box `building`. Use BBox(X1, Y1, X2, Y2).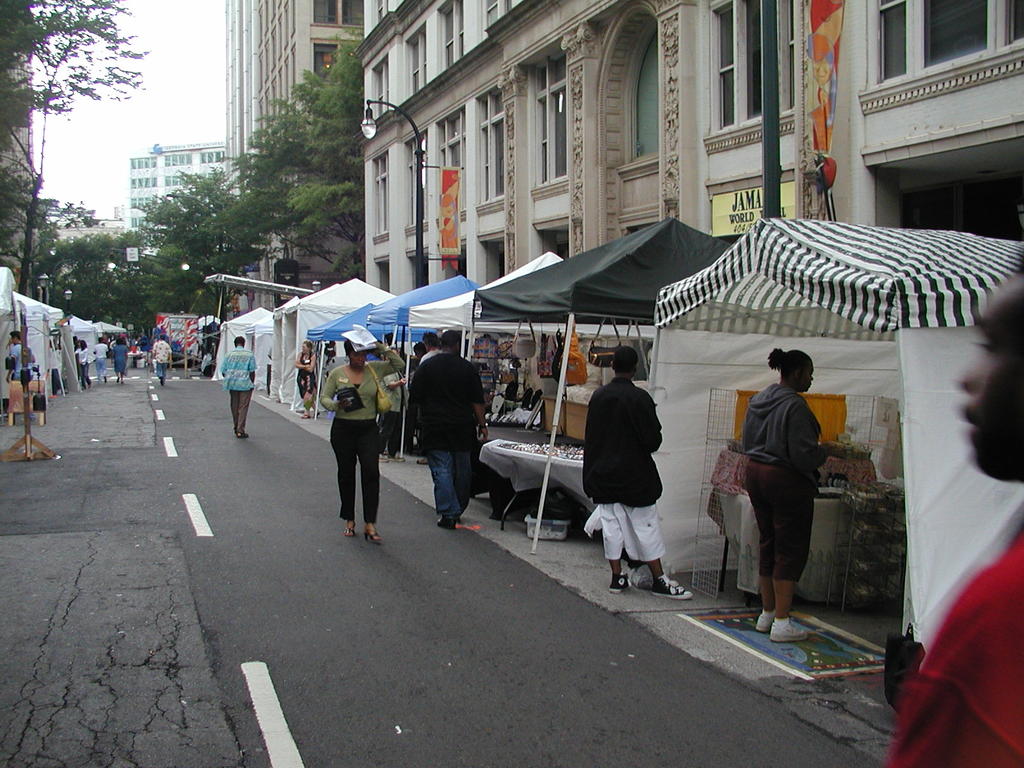
BBox(257, 0, 362, 308).
